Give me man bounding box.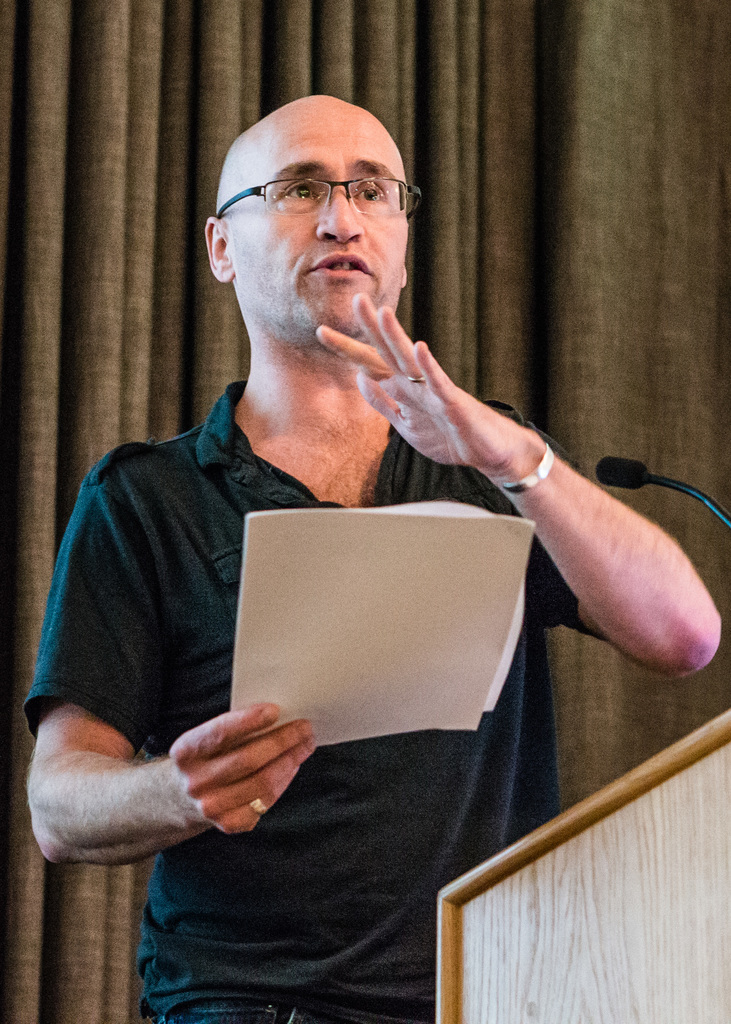
(21, 95, 726, 1023).
